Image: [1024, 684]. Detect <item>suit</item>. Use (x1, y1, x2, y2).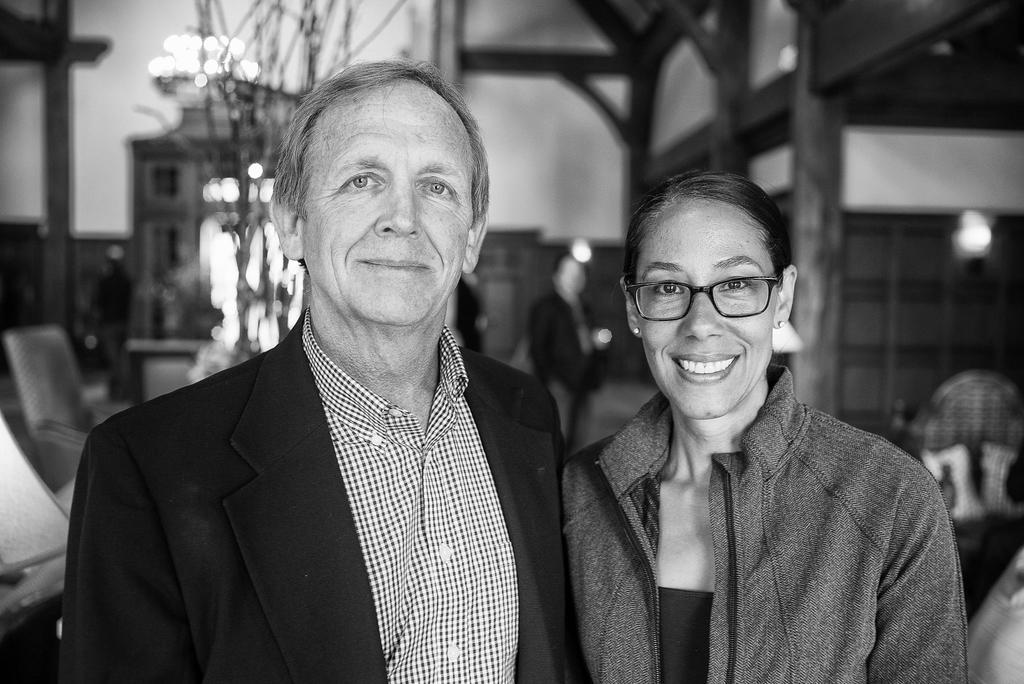
(49, 232, 586, 669).
